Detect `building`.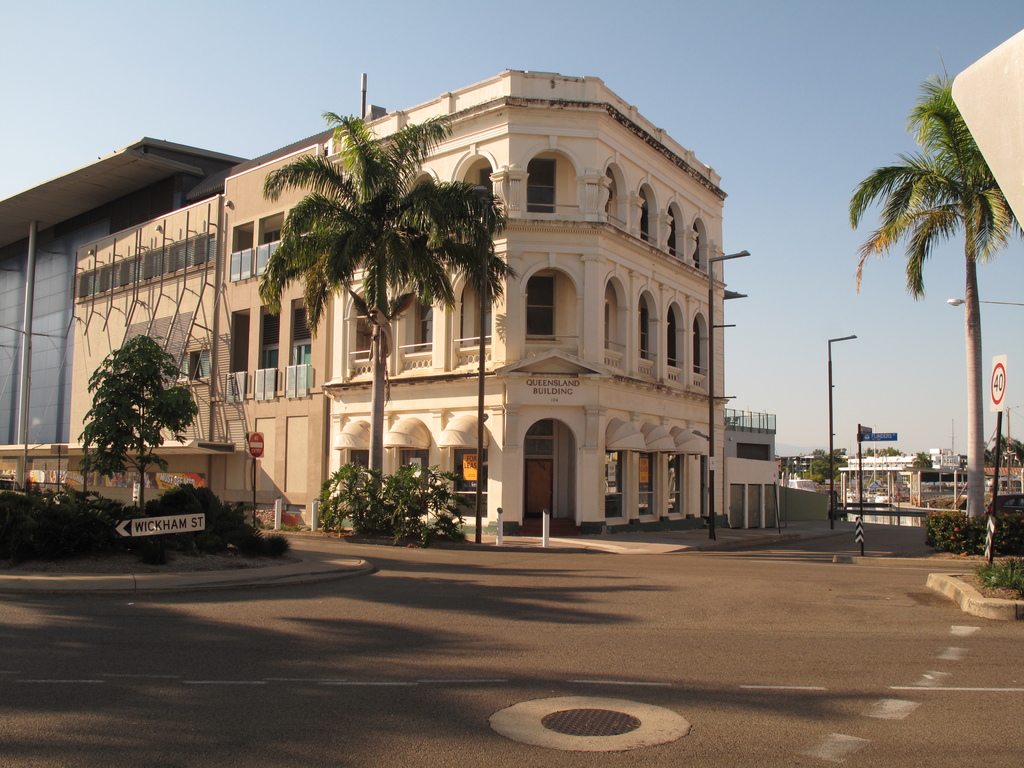
Detected at x1=0, y1=79, x2=779, y2=539.
